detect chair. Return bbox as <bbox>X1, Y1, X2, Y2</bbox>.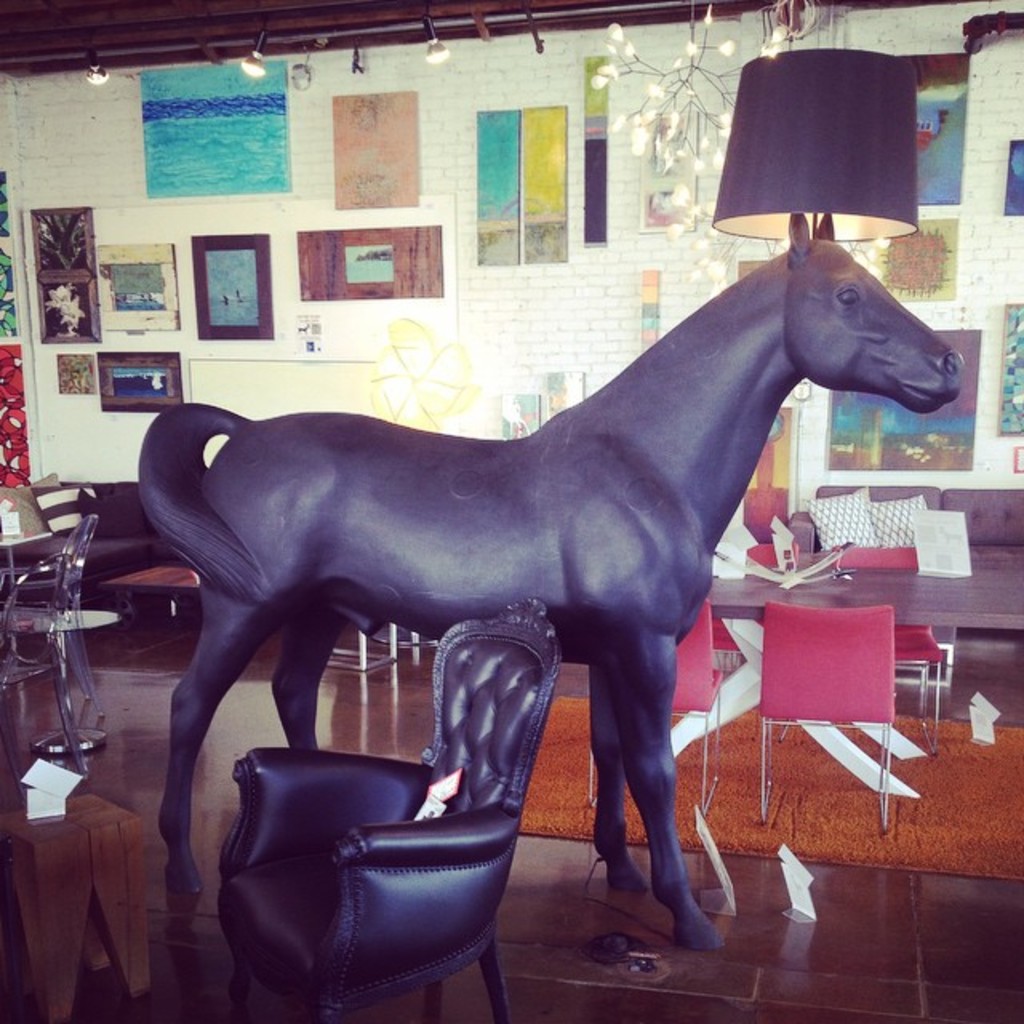
<bbox>0, 514, 106, 771</bbox>.
